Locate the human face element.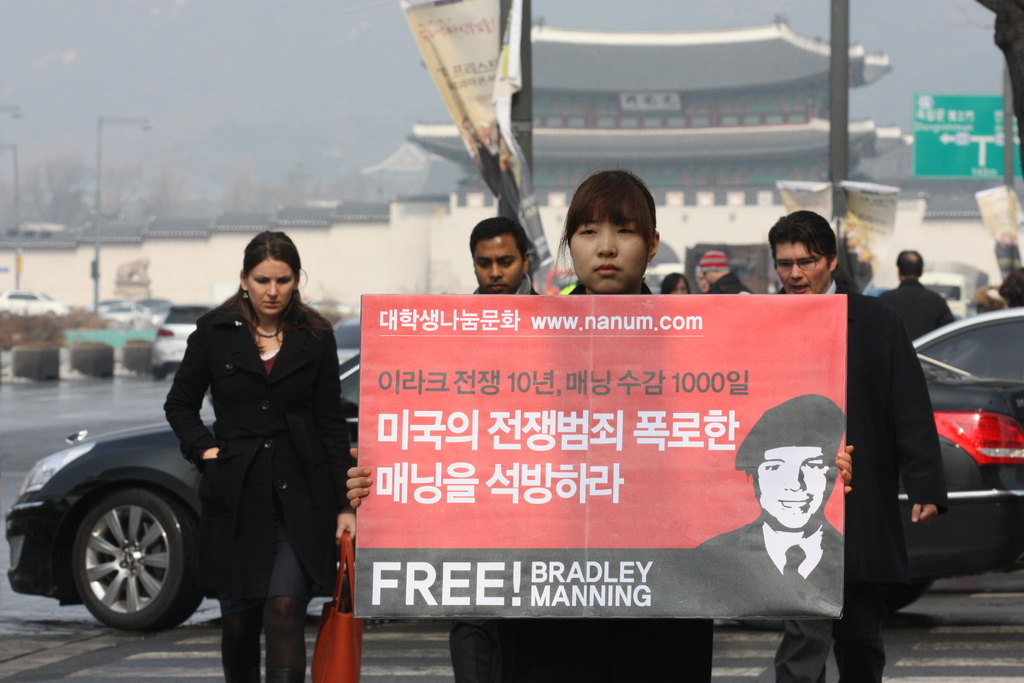
Element bbox: l=568, t=203, r=645, b=288.
